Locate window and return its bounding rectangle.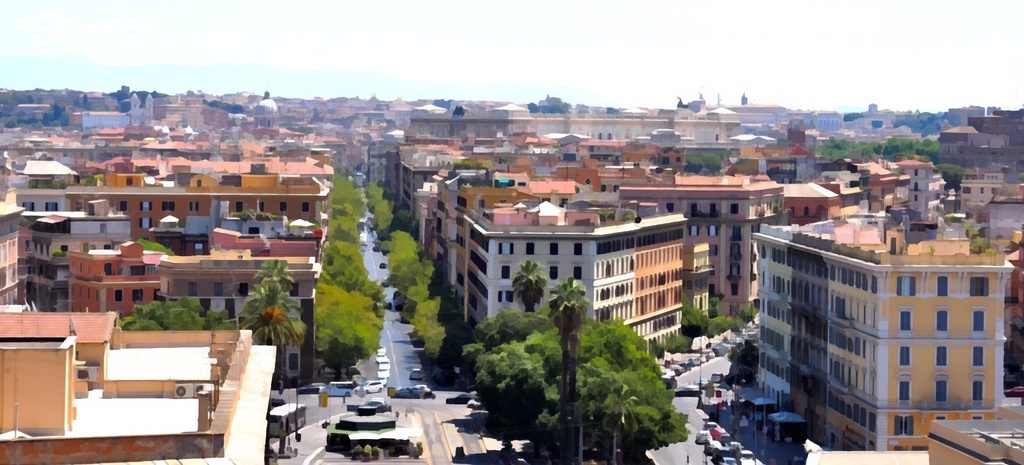
<region>897, 305, 912, 332</region>.
